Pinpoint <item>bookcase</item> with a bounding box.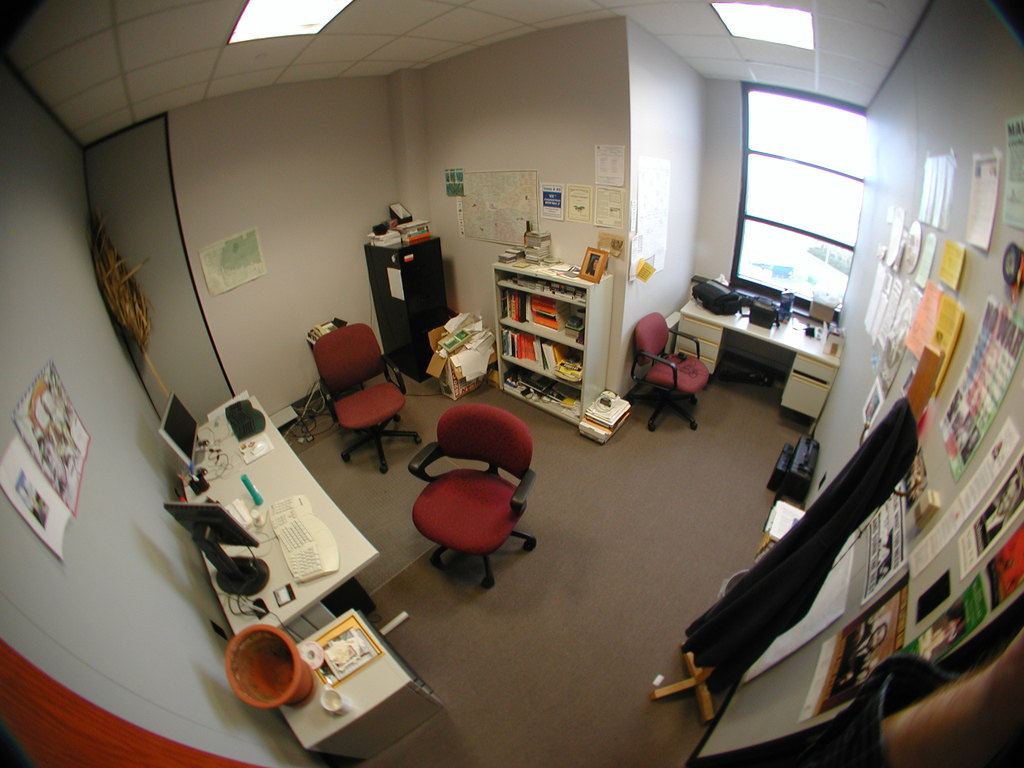
485,250,606,420.
